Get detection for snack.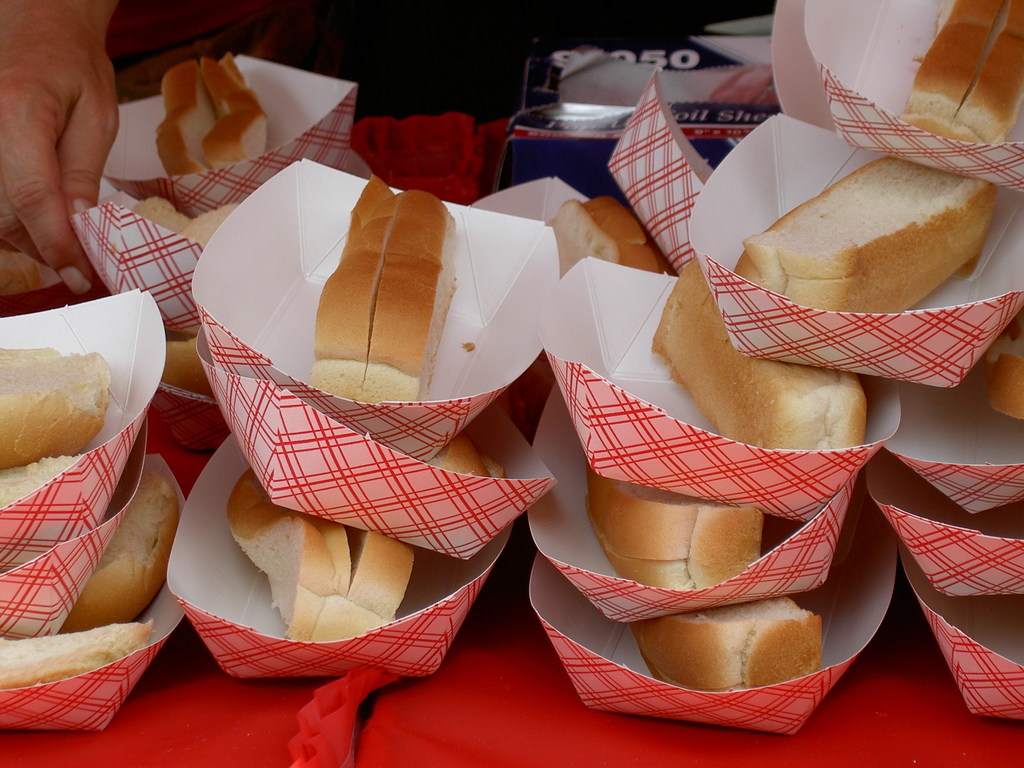
Detection: detection(136, 198, 244, 246).
